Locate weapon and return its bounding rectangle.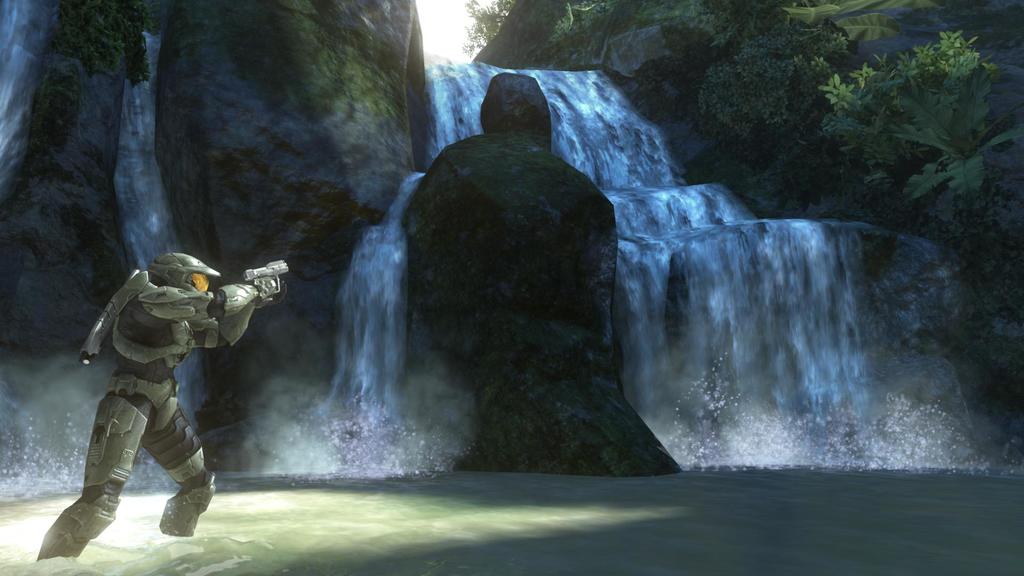
249,260,292,290.
